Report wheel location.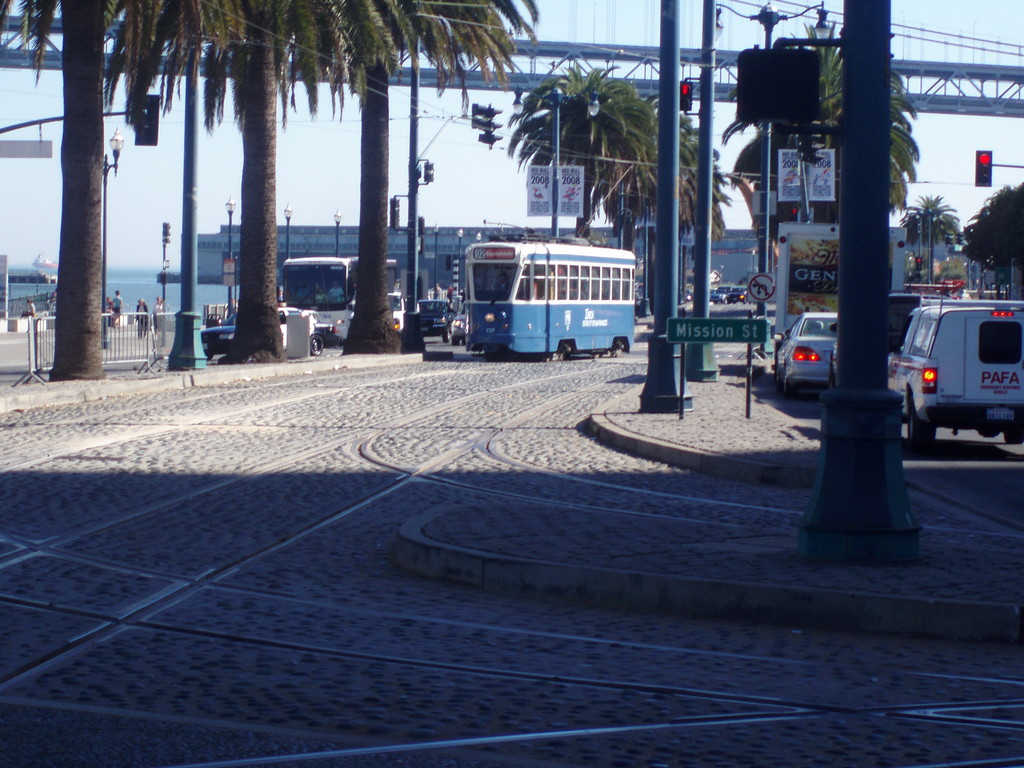
Report: 781,372,800,397.
